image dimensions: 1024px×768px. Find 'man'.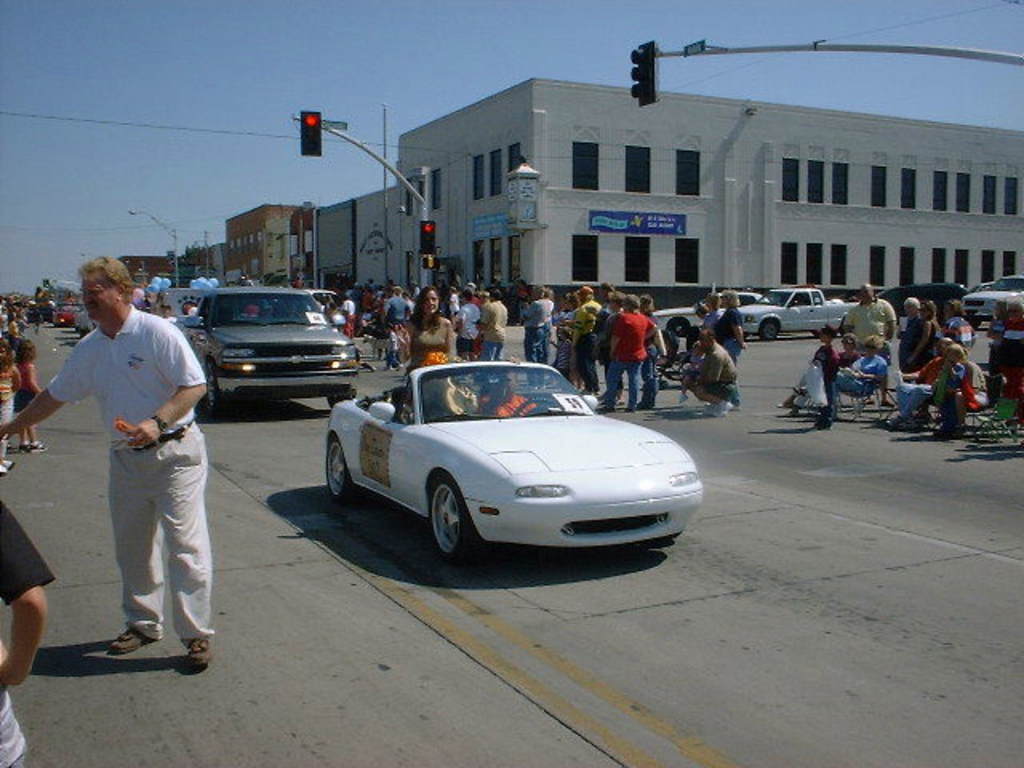
[496, 368, 534, 414].
